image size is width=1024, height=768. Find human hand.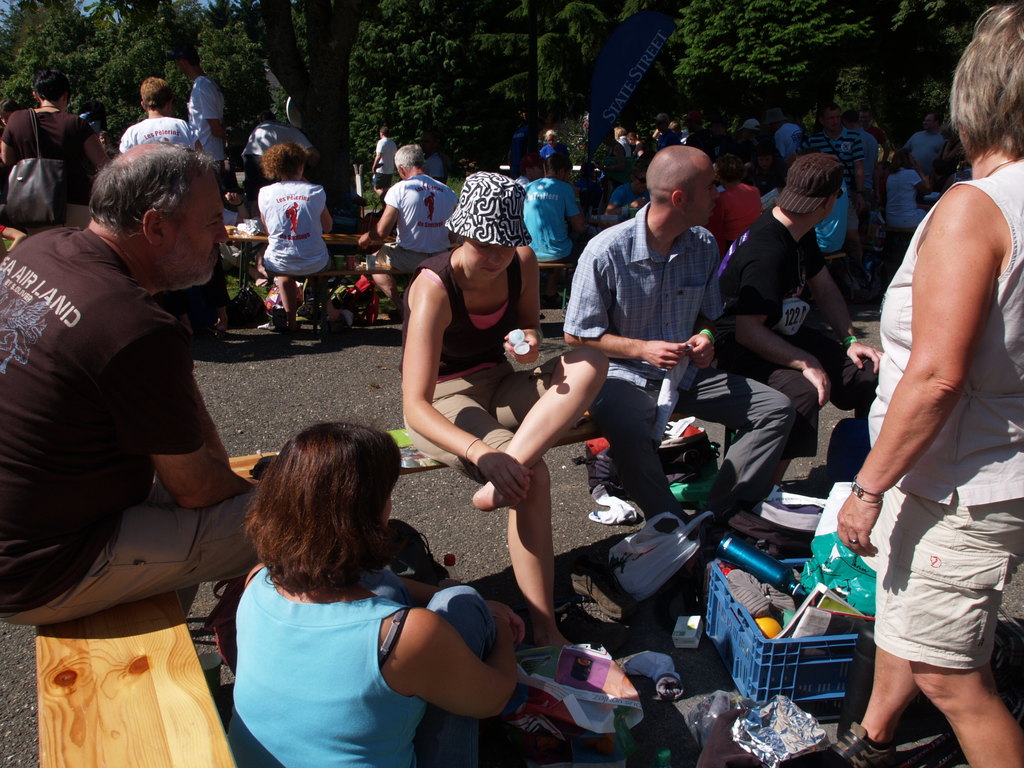
left=213, top=448, right=232, bottom=468.
